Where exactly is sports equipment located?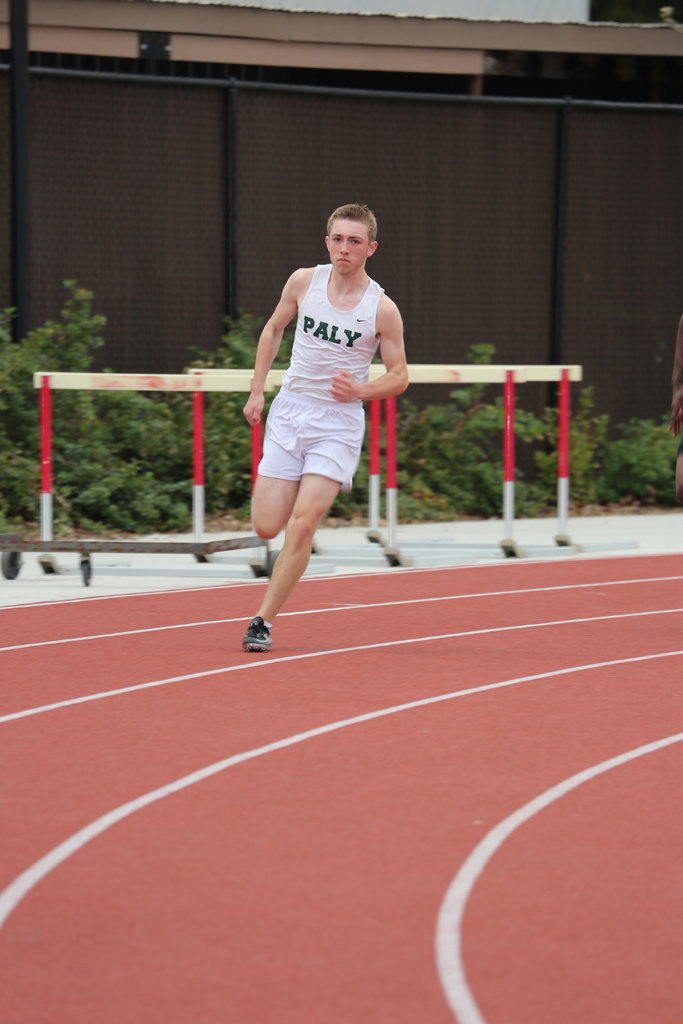
Its bounding box is 236,616,276,655.
